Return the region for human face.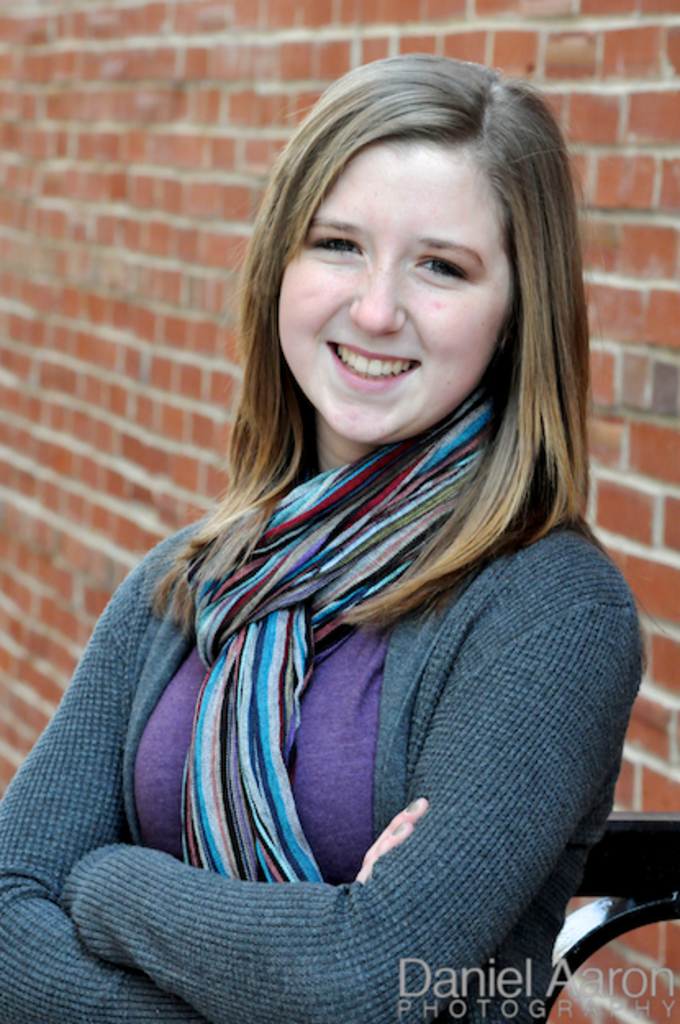
locate(283, 136, 515, 441).
